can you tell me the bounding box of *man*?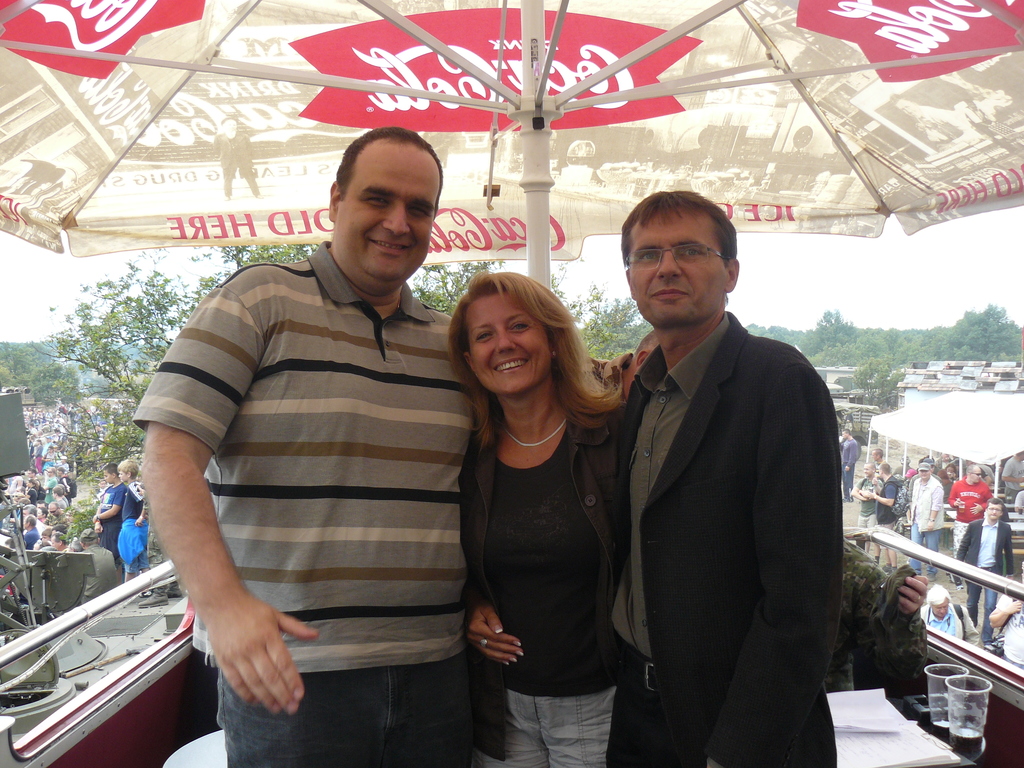
l=919, t=583, r=980, b=646.
